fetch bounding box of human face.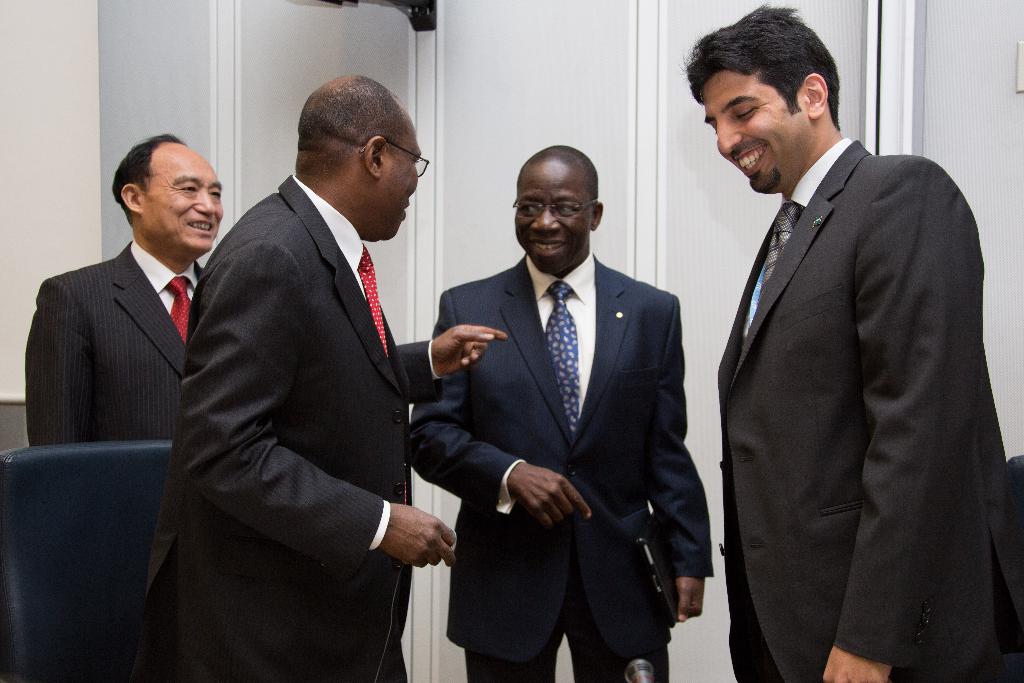
Bbox: <region>143, 142, 223, 254</region>.
